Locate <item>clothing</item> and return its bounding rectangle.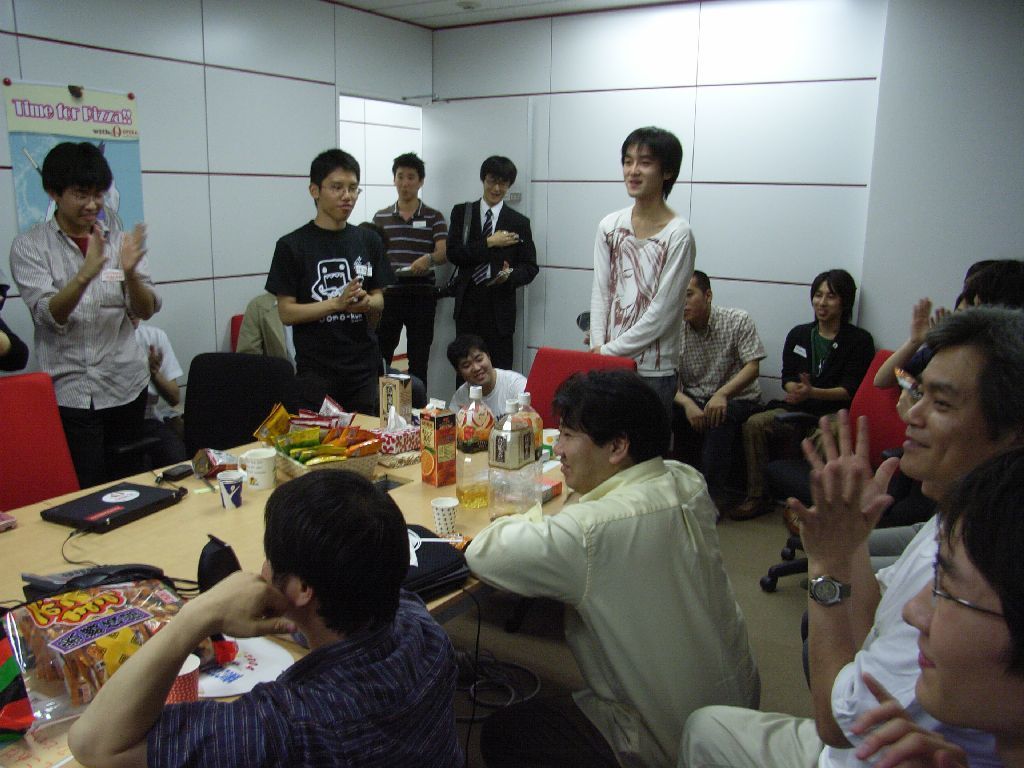
{"x1": 147, "y1": 587, "x2": 455, "y2": 767}.
